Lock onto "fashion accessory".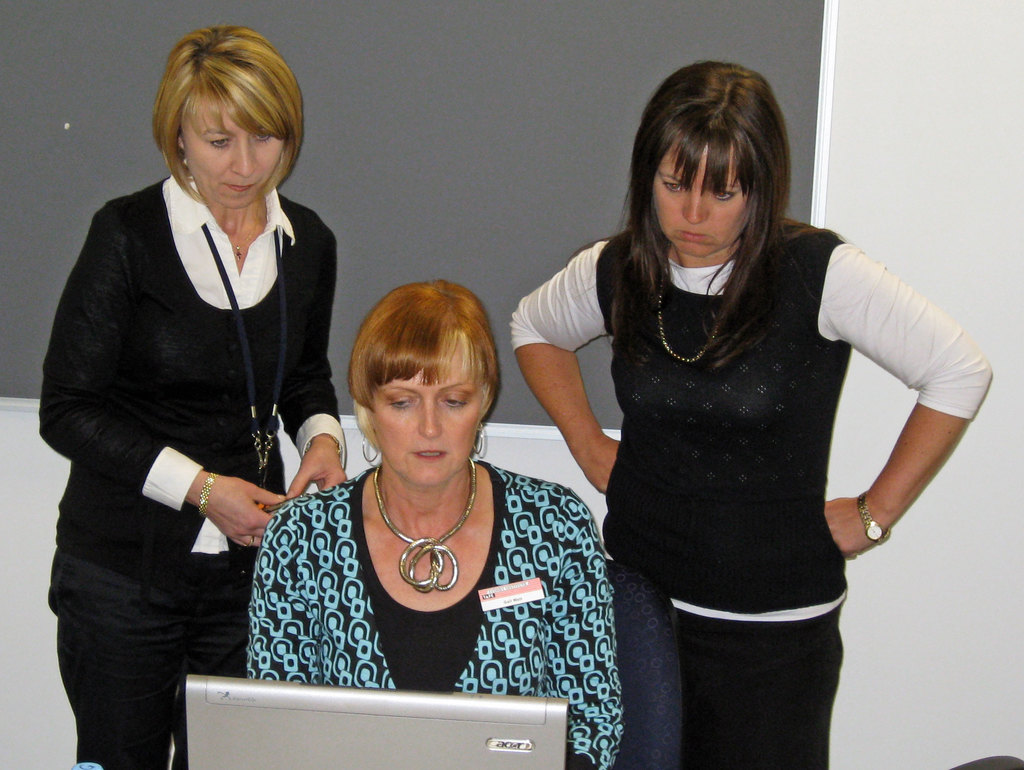
Locked: l=374, t=453, r=479, b=595.
